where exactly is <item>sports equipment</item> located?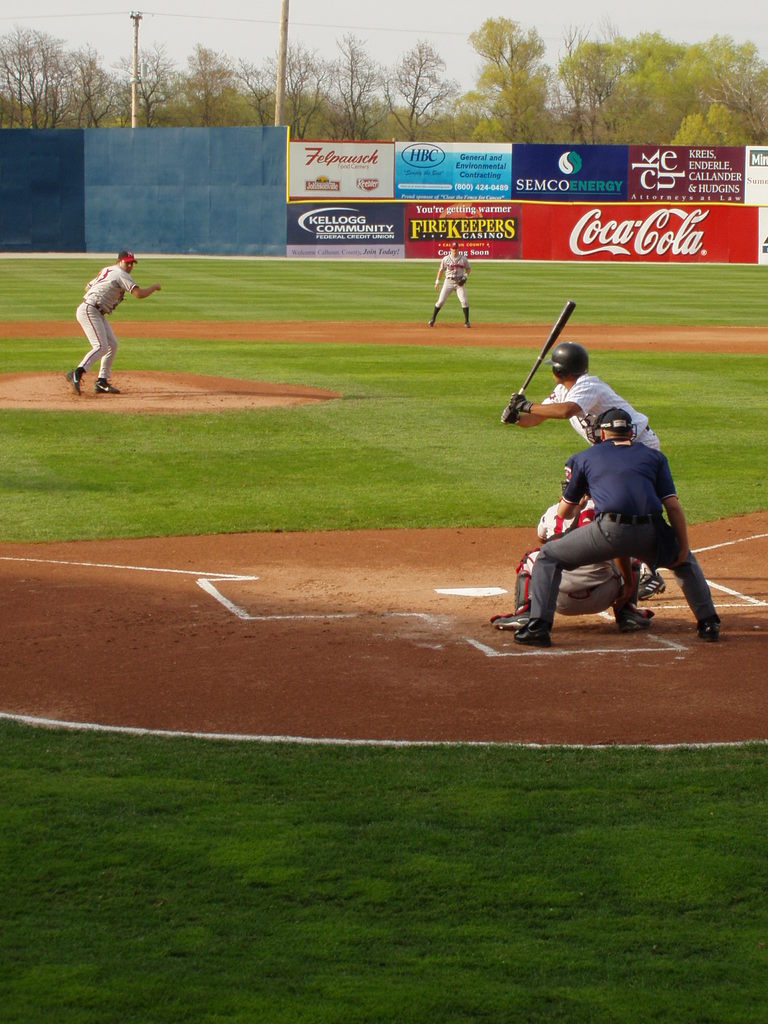
Its bounding box is Rect(95, 379, 116, 395).
